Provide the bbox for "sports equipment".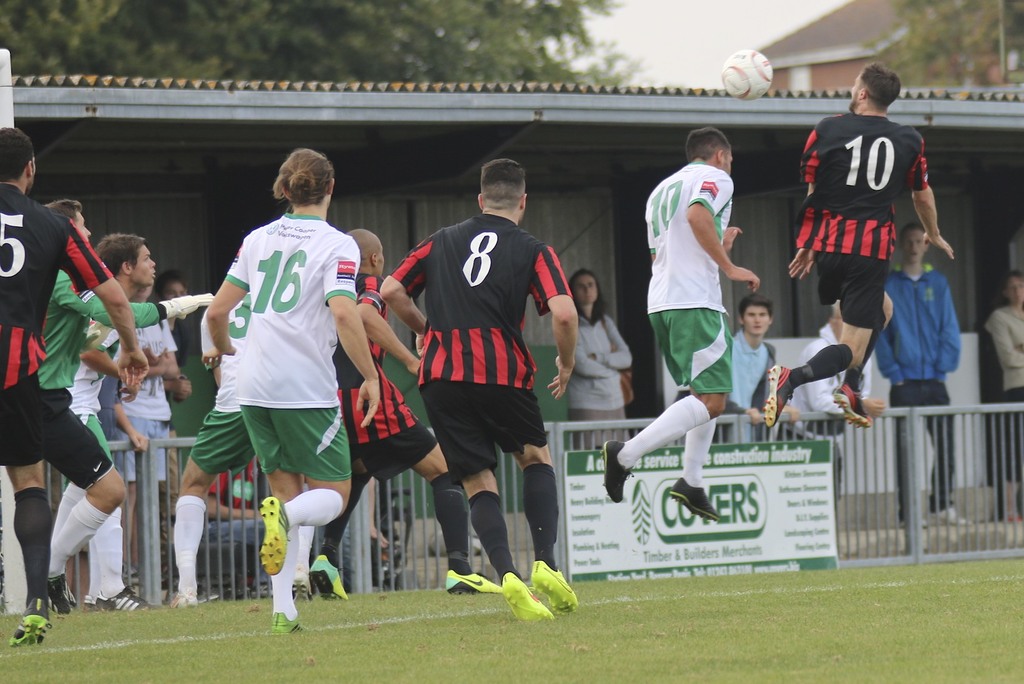
666/472/720/520.
